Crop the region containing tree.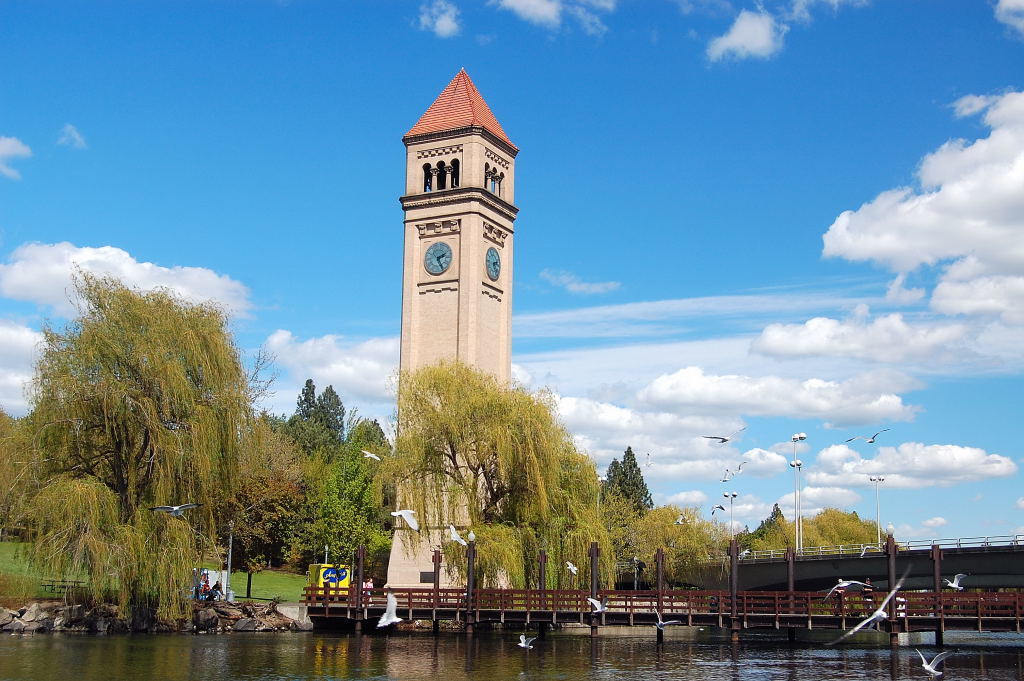
Crop region: 592,460,643,522.
